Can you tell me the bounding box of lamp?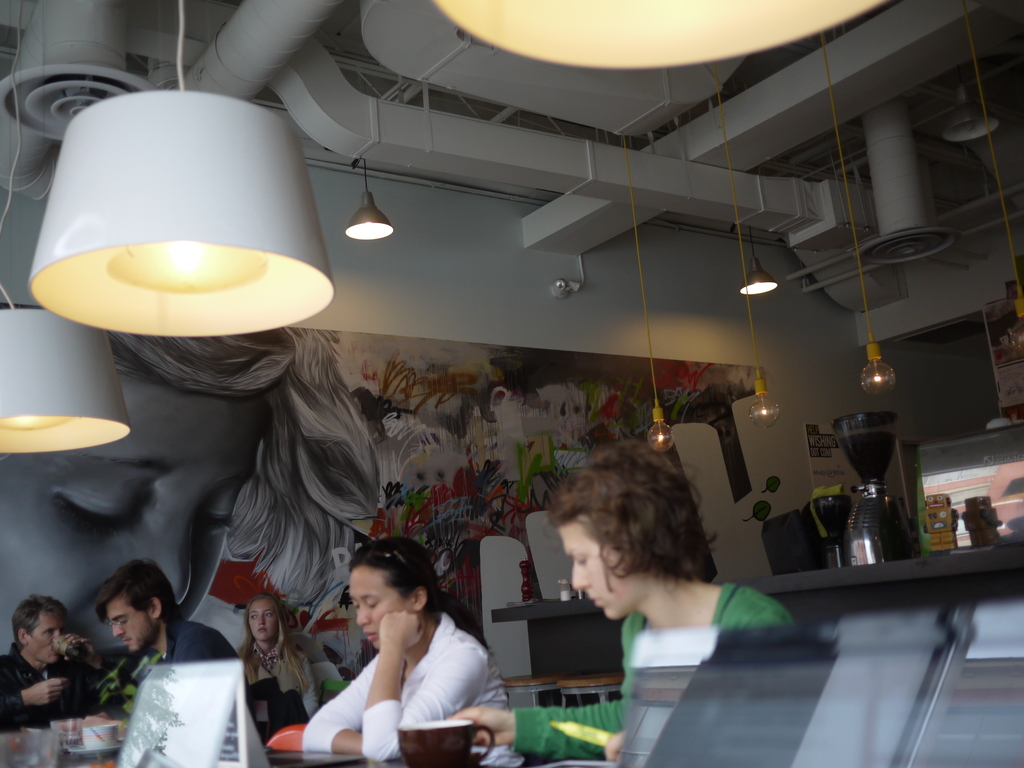
locate(343, 196, 396, 246).
